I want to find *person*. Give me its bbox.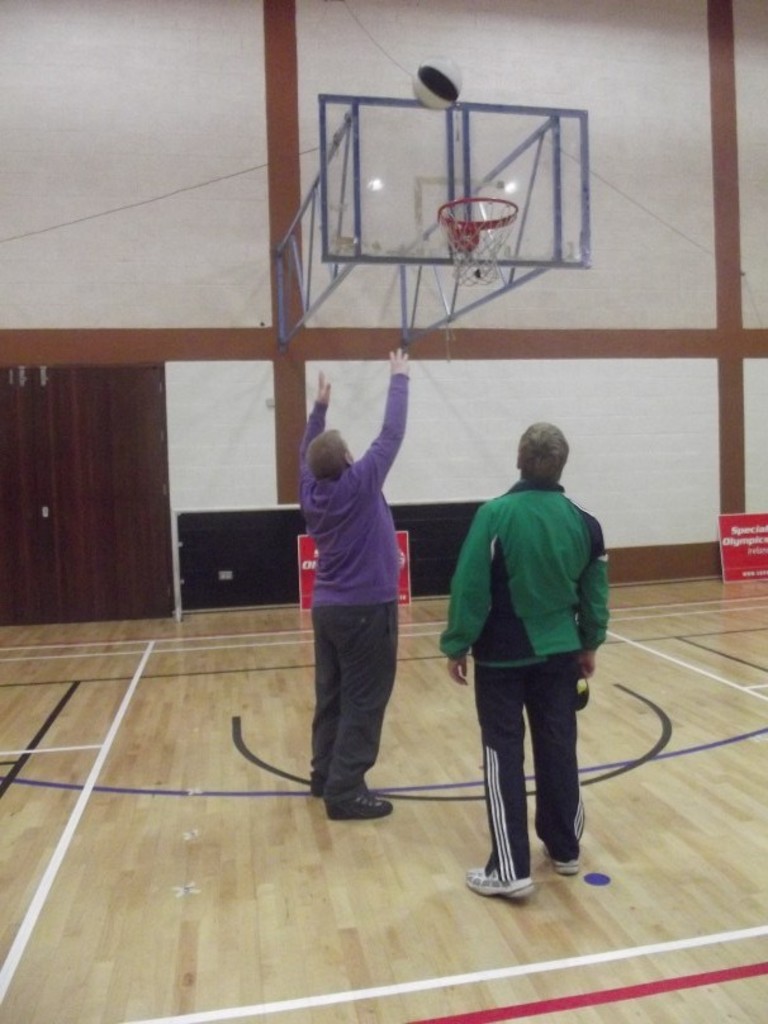
[444,426,625,905].
